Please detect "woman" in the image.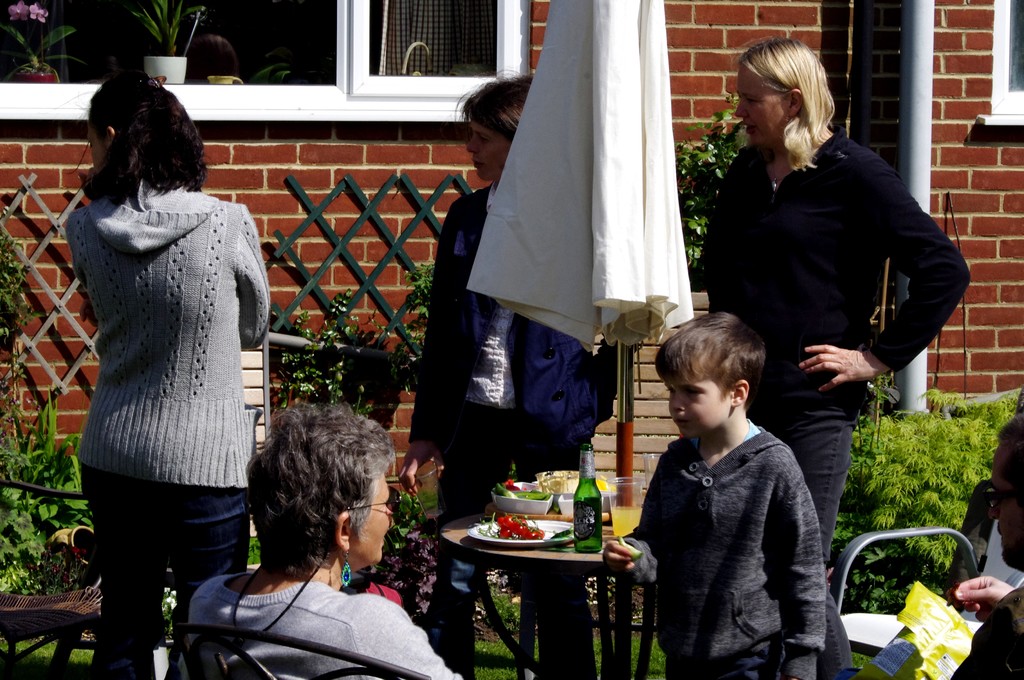
select_region(707, 52, 952, 570).
